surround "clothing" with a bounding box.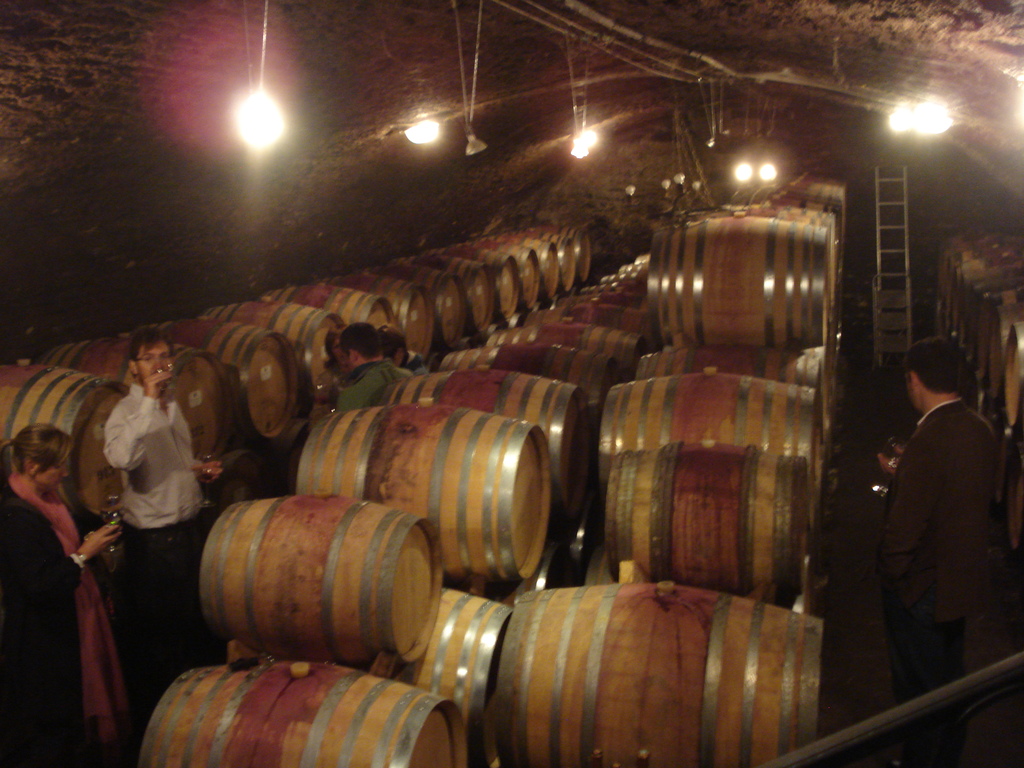
pyautogui.locateOnScreen(1, 468, 79, 746).
